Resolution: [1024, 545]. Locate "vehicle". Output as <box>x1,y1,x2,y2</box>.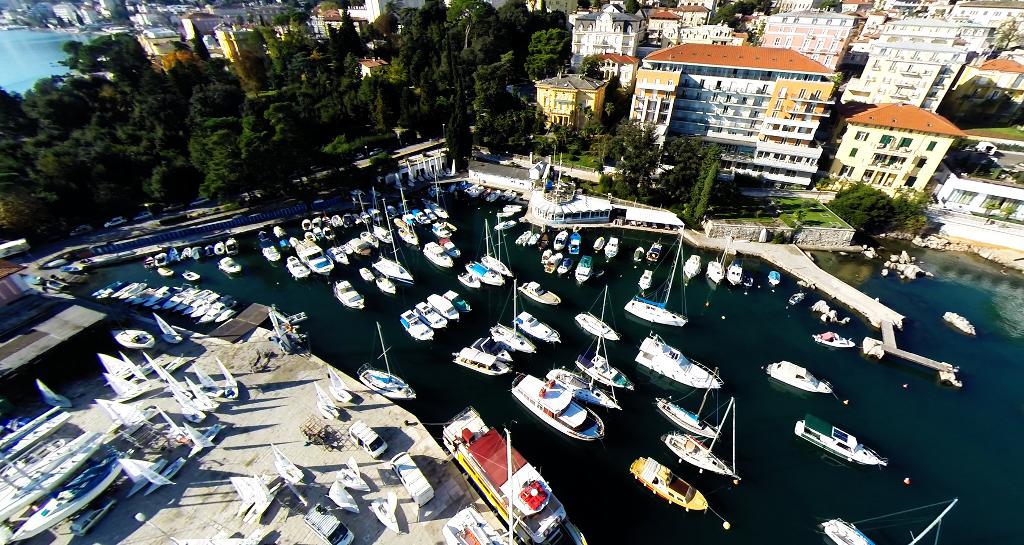
<box>0,422,116,511</box>.
